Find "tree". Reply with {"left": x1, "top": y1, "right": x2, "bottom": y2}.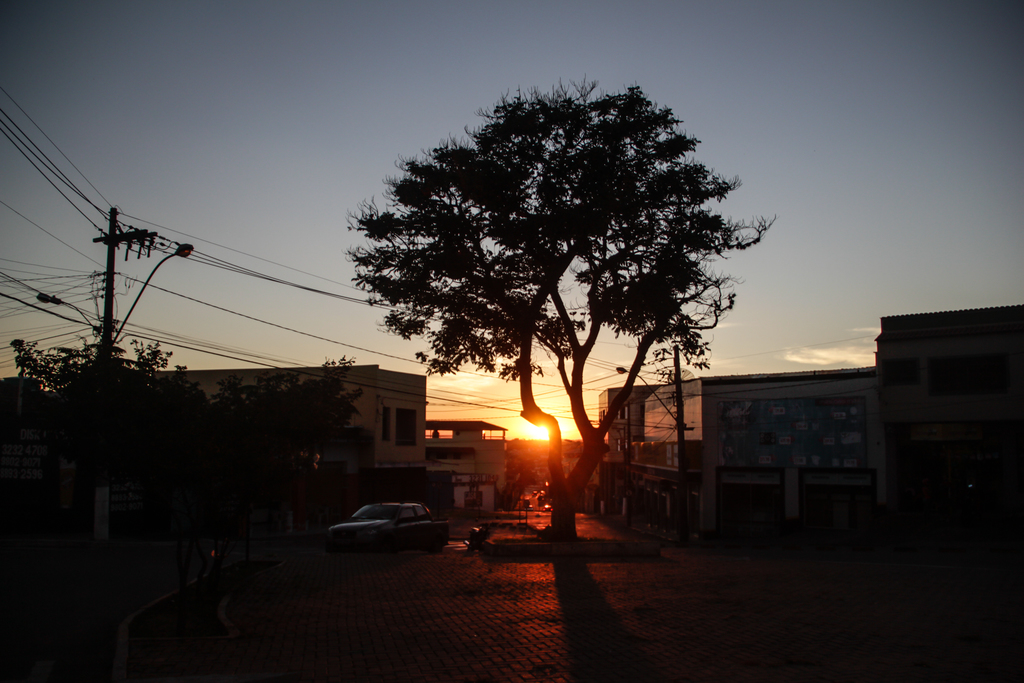
{"left": 347, "top": 74, "right": 777, "bottom": 588}.
